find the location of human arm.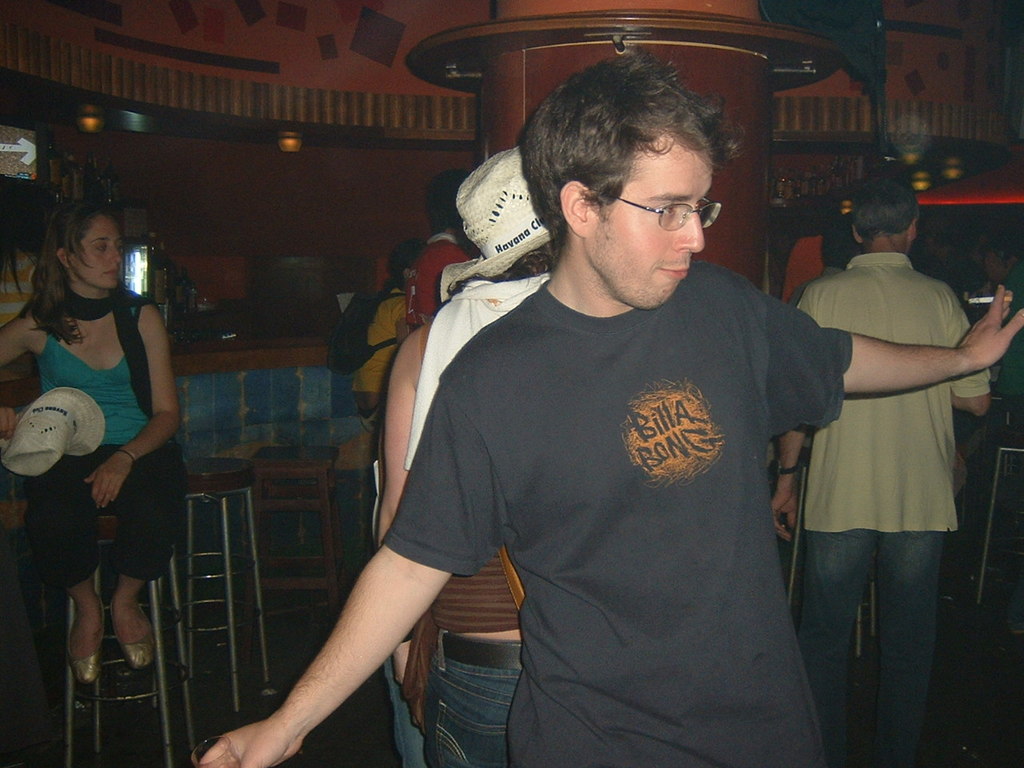
Location: <region>762, 294, 1023, 400</region>.
